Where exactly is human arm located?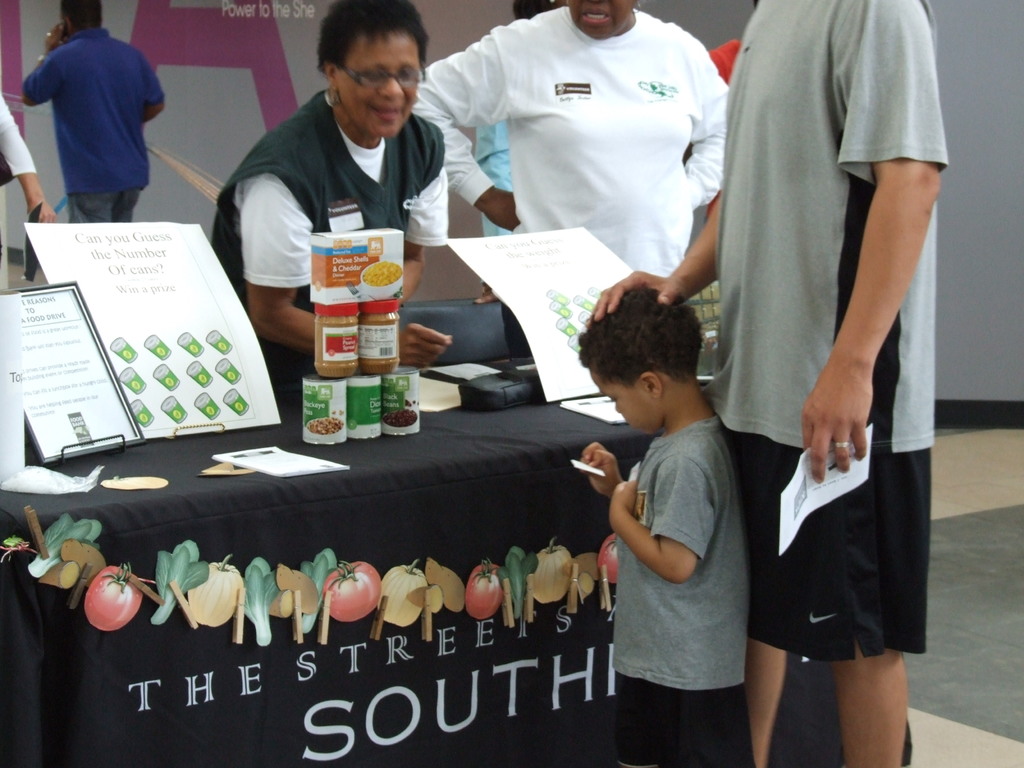
Its bounding box is (left=399, top=129, right=452, bottom=307).
